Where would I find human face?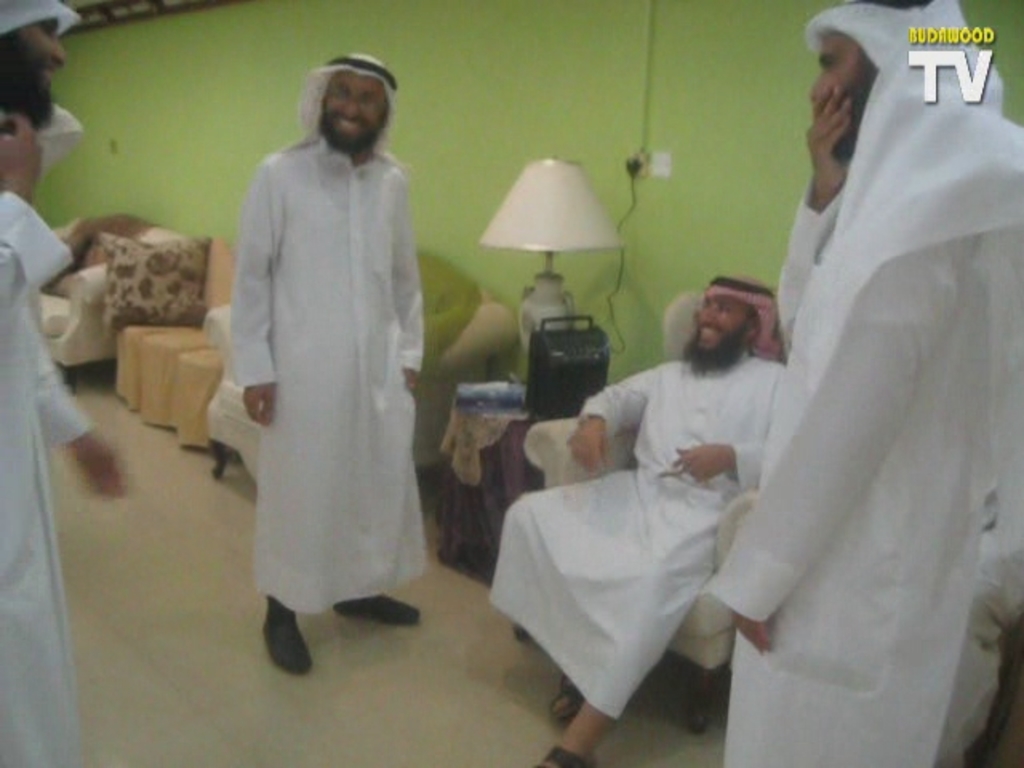
At l=325, t=70, r=389, b=146.
